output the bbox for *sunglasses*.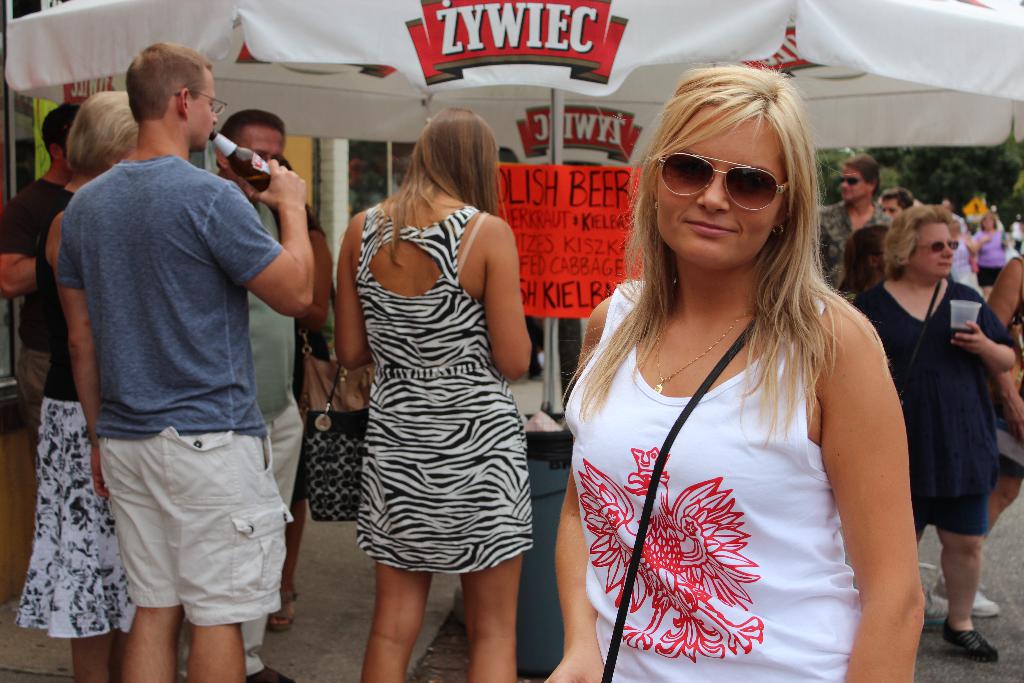
662:146:799:206.
